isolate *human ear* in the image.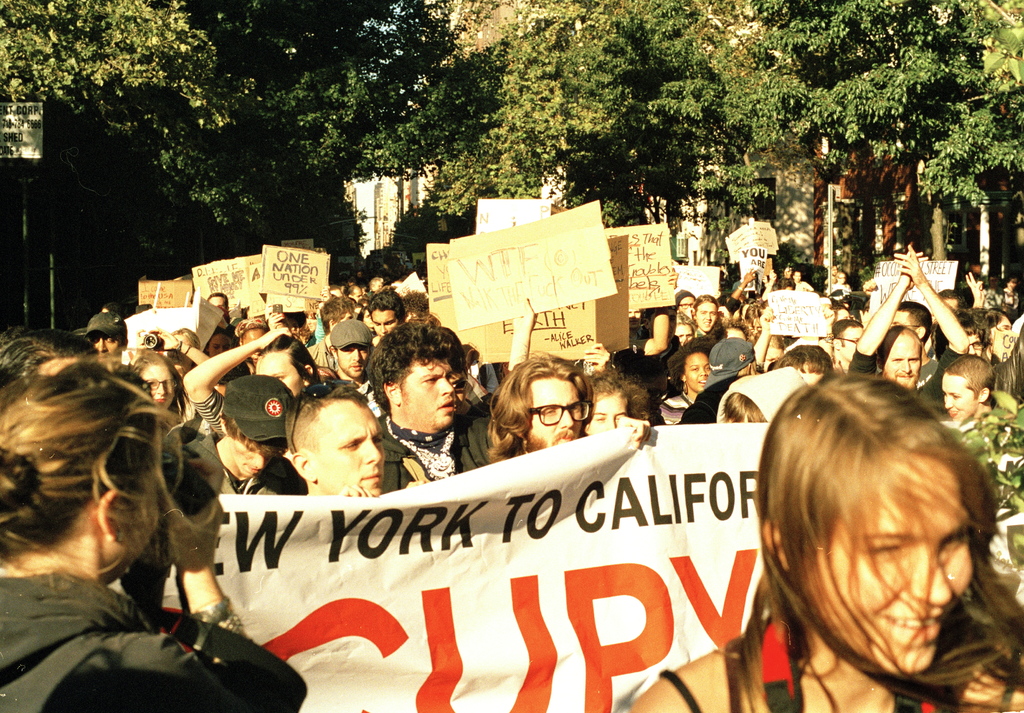
Isolated region: box(304, 365, 316, 387).
